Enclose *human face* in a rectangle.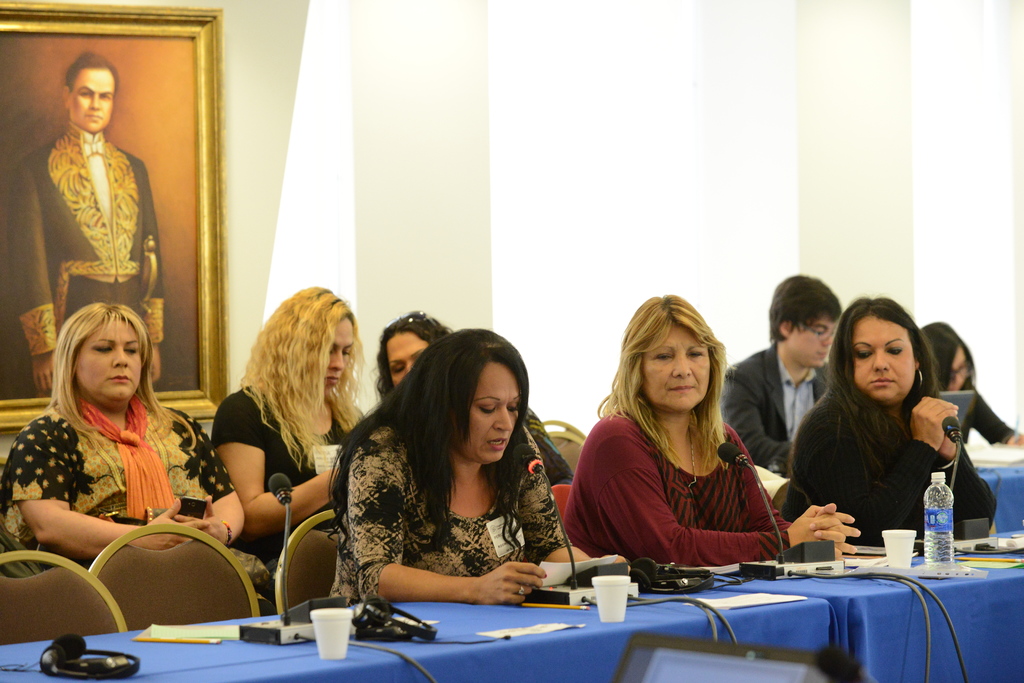
[left=643, top=320, right=710, bottom=413].
